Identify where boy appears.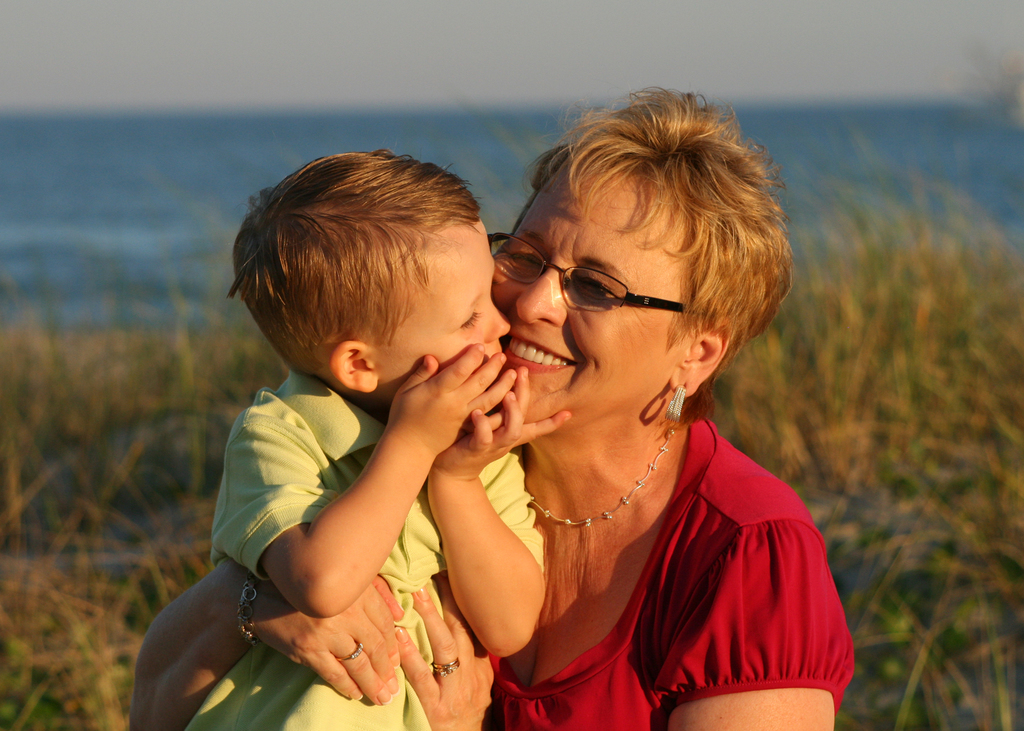
Appears at left=118, top=126, right=547, bottom=730.
